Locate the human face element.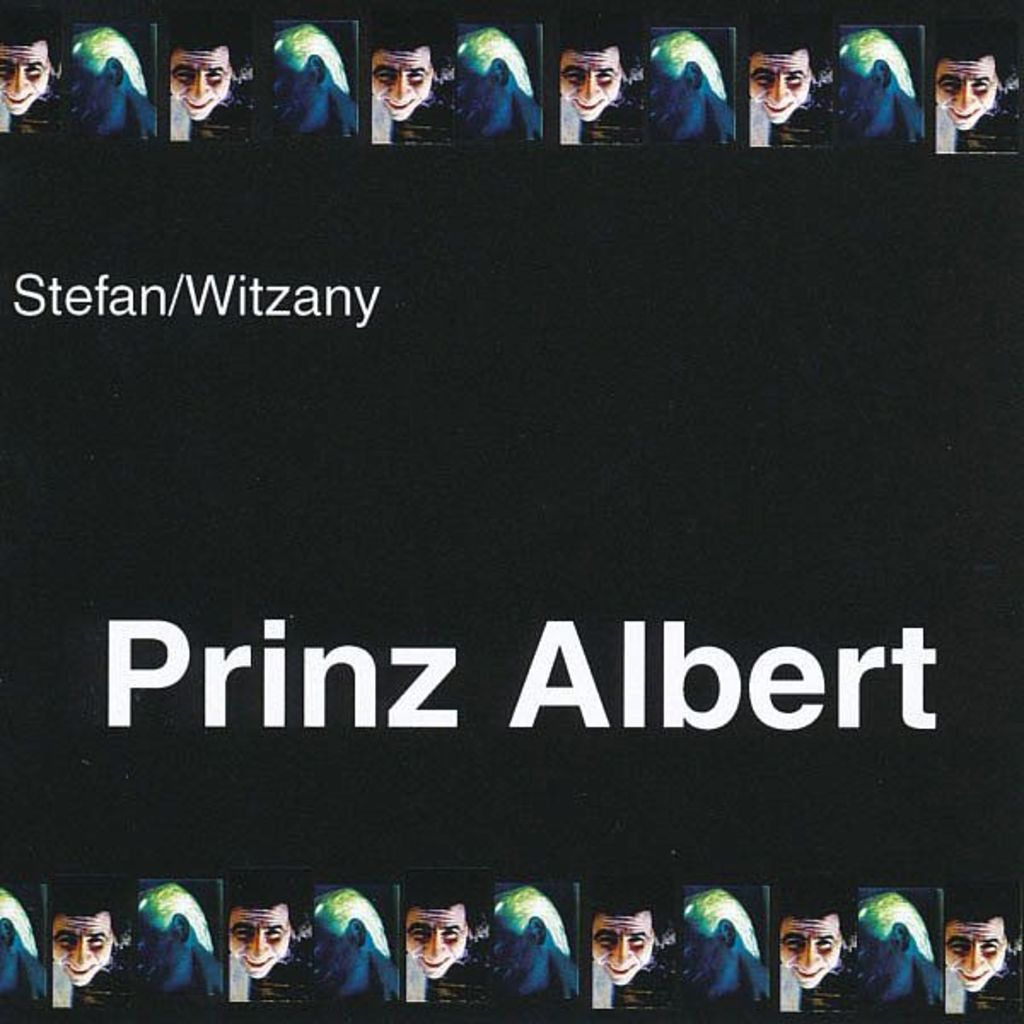
Element bbox: [x1=592, y1=910, x2=650, y2=986].
